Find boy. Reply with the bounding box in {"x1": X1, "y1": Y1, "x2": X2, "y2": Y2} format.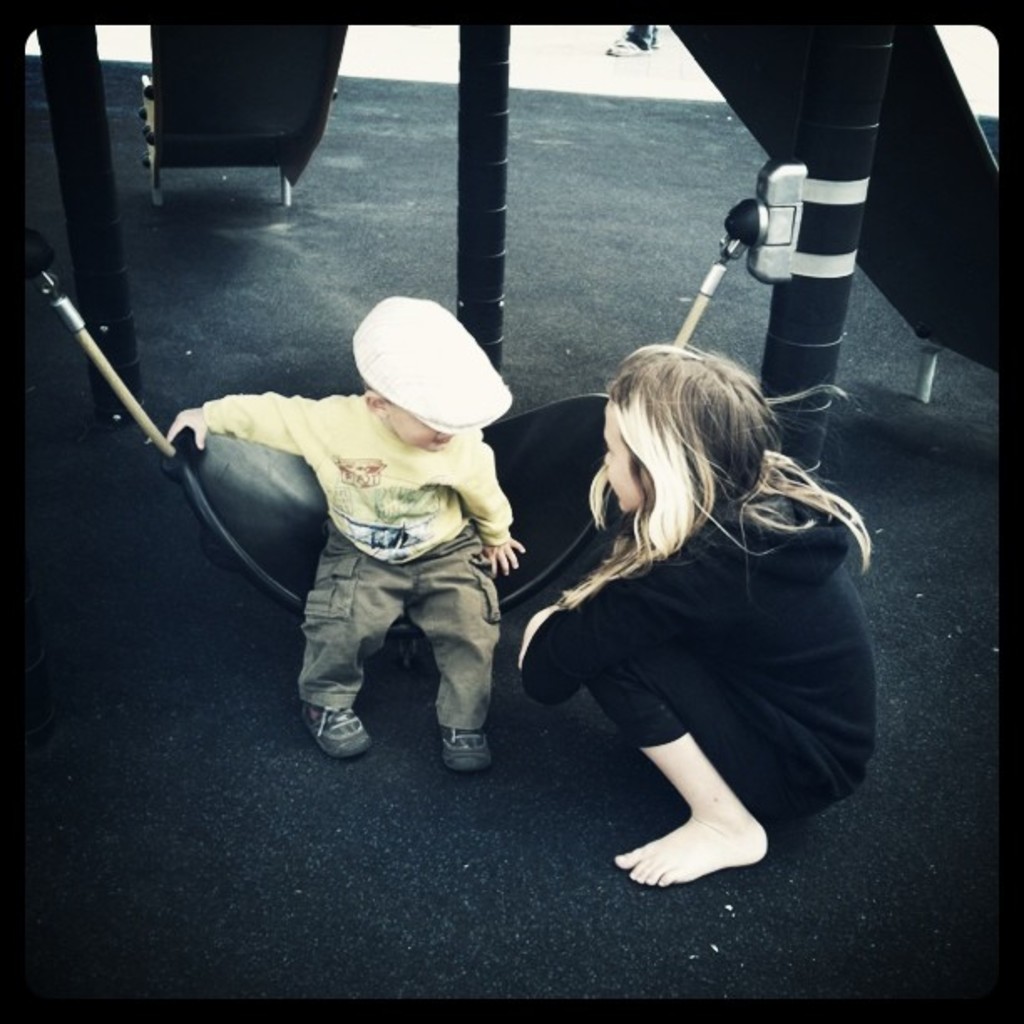
{"x1": 166, "y1": 286, "x2": 537, "y2": 771}.
